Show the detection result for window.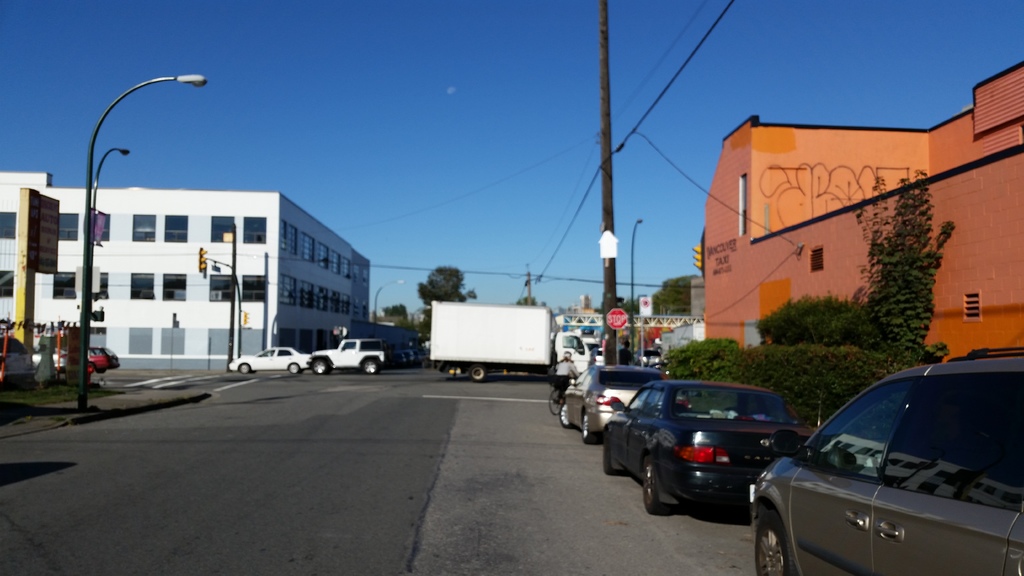
locate(131, 212, 157, 241).
